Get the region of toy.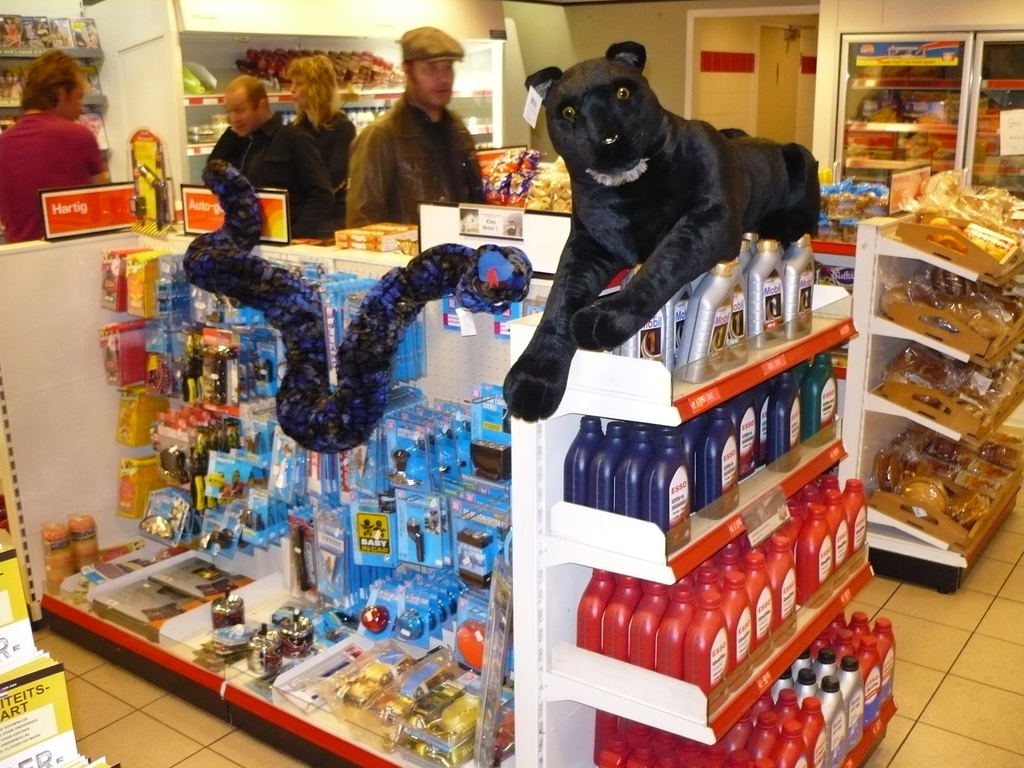
[left=495, top=39, right=823, bottom=432].
